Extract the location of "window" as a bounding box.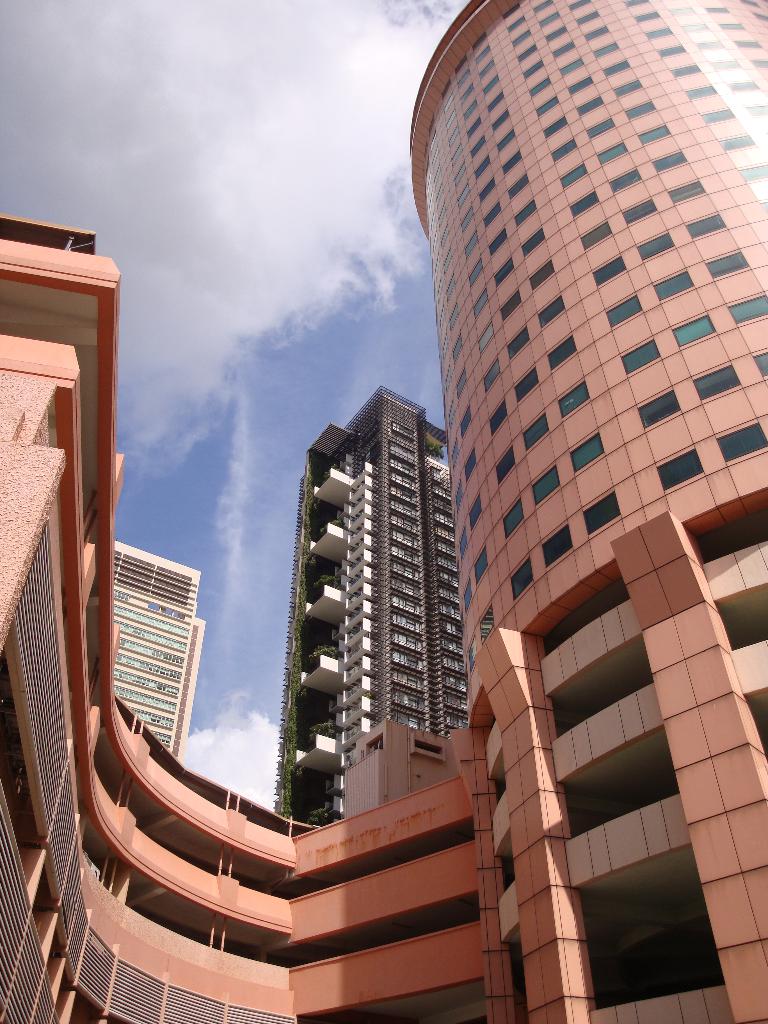
box=[716, 58, 734, 74].
